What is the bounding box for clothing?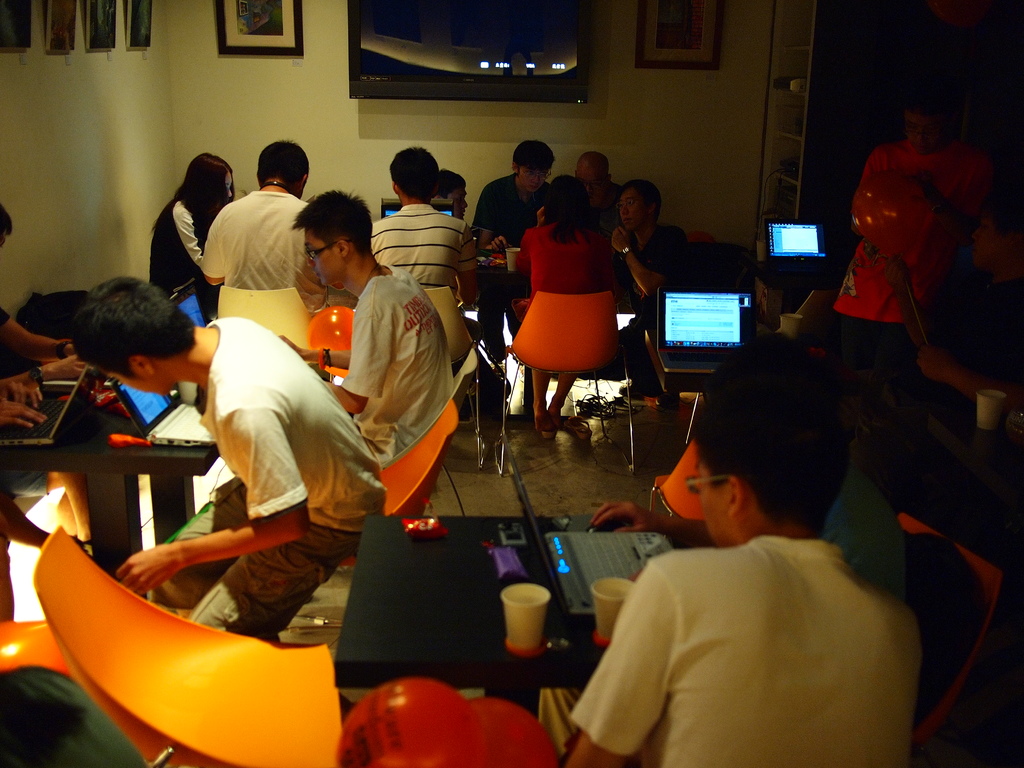
rect(167, 323, 389, 641).
